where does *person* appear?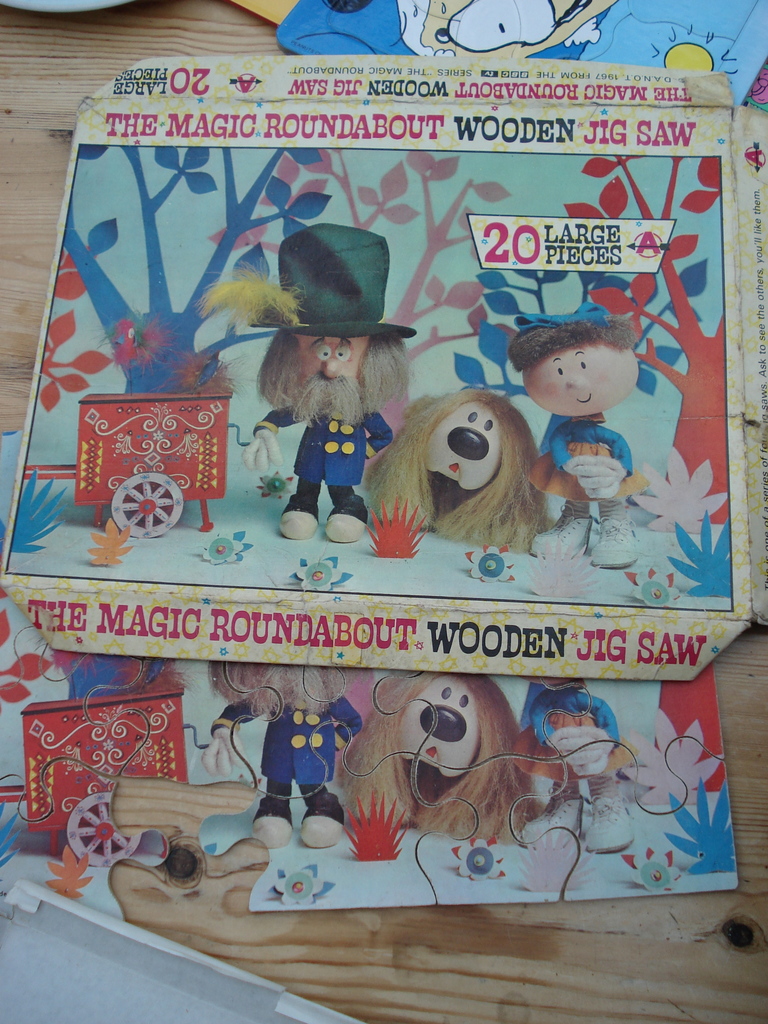
Appears at rect(504, 290, 647, 568).
